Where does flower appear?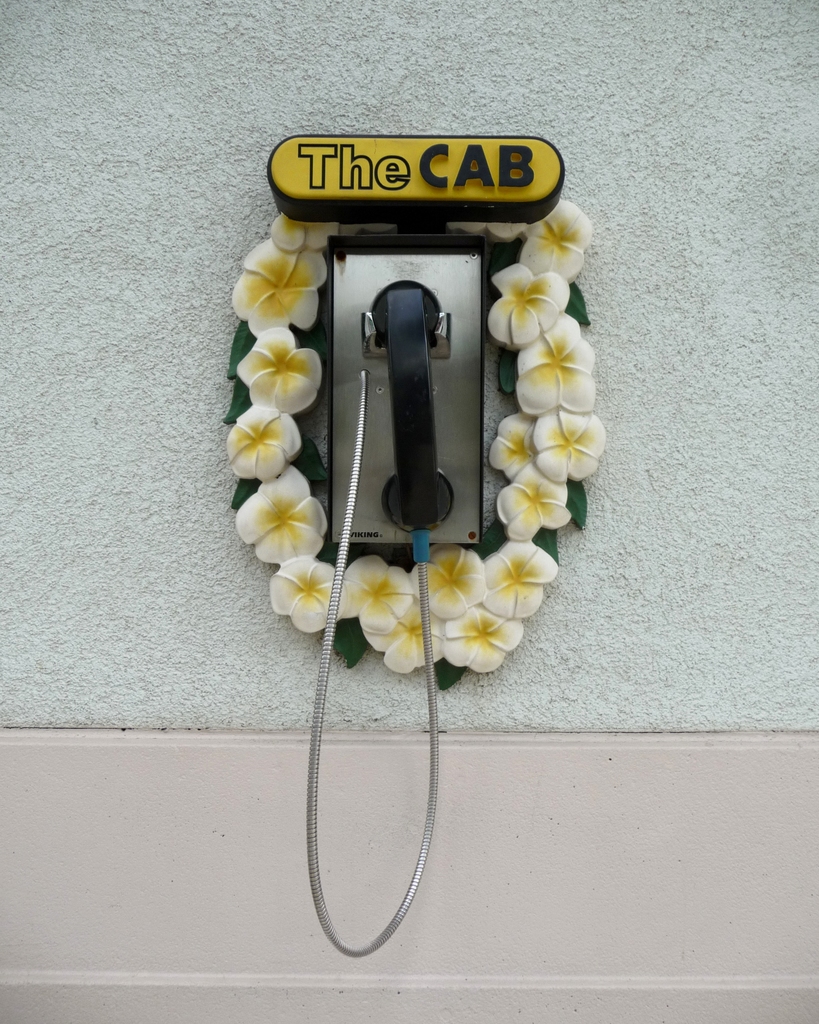
Appears at x1=407 y1=543 x2=493 y2=625.
